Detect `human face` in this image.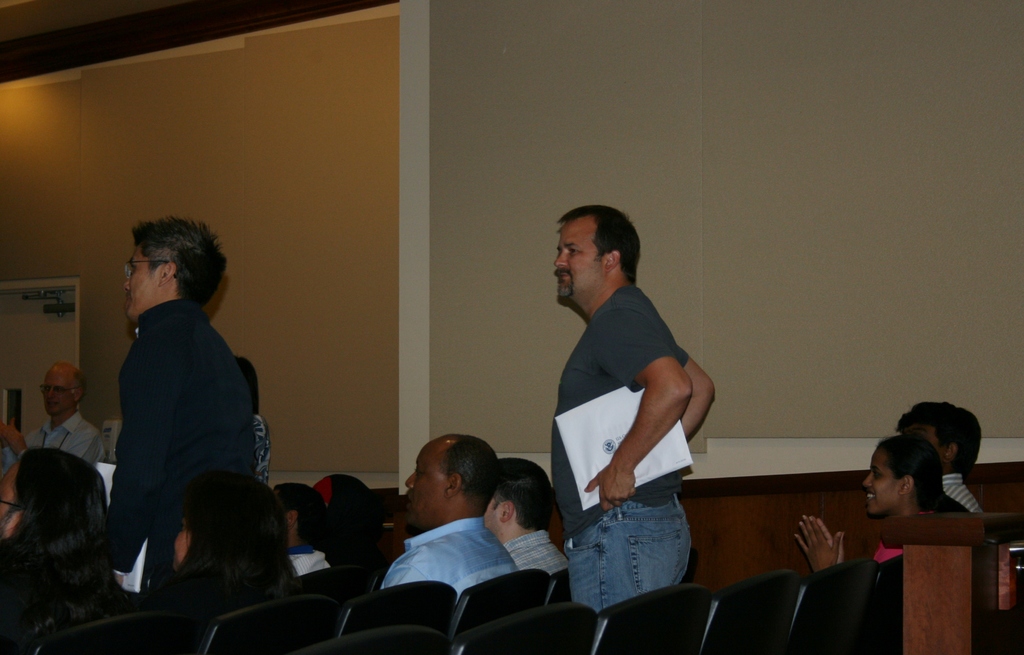
Detection: pyautogui.locateOnScreen(44, 367, 72, 413).
